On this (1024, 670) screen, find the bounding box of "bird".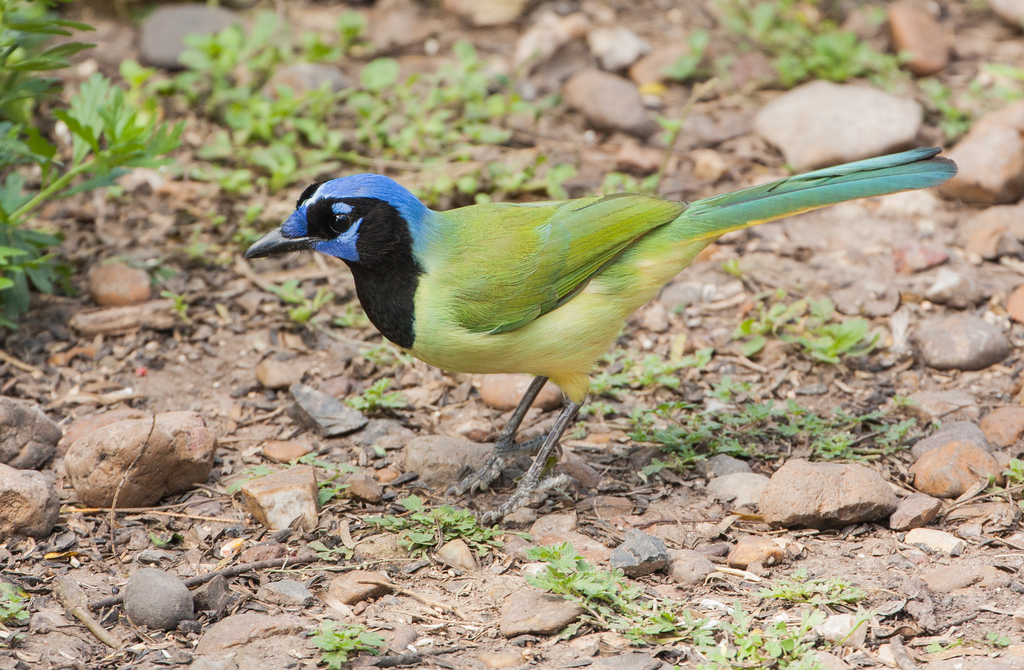
Bounding box: <box>238,135,948,502</box>.
